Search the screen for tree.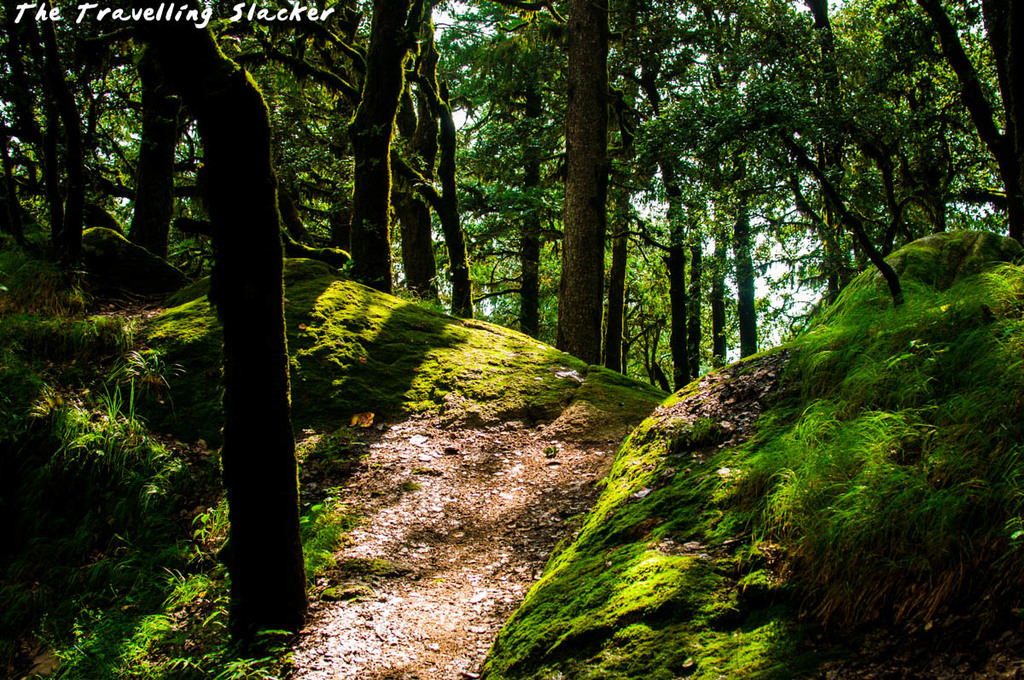
Found at 912,0,1023,248.
